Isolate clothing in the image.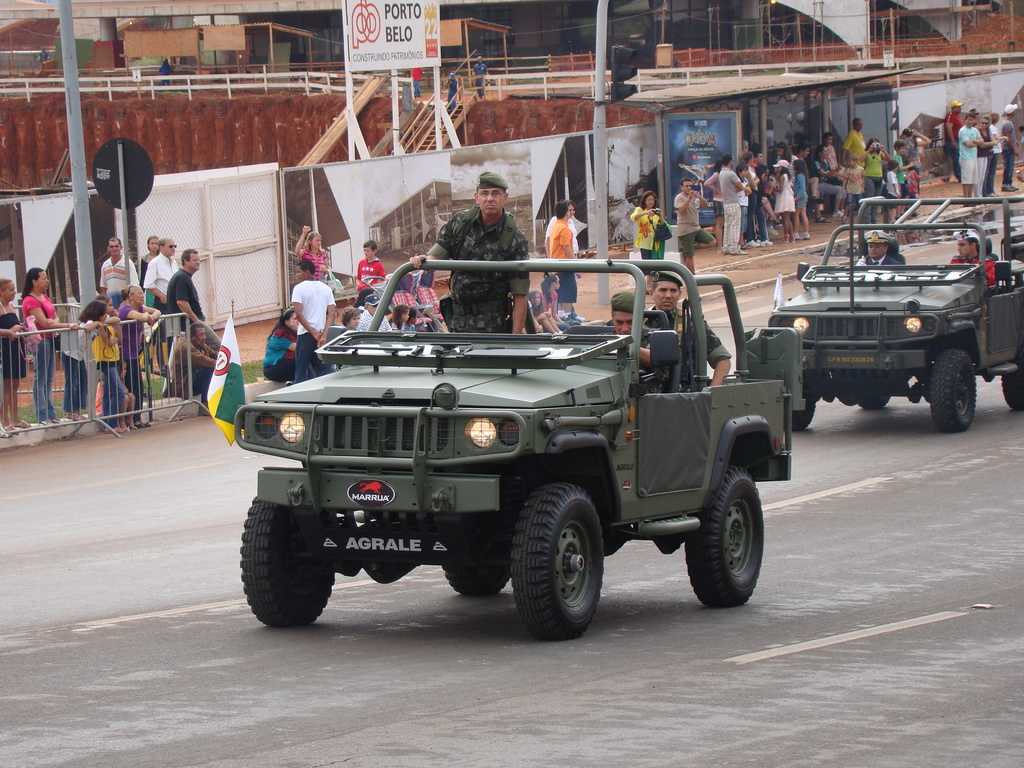
Isolated region: <box>60,317,102,415</box>.
